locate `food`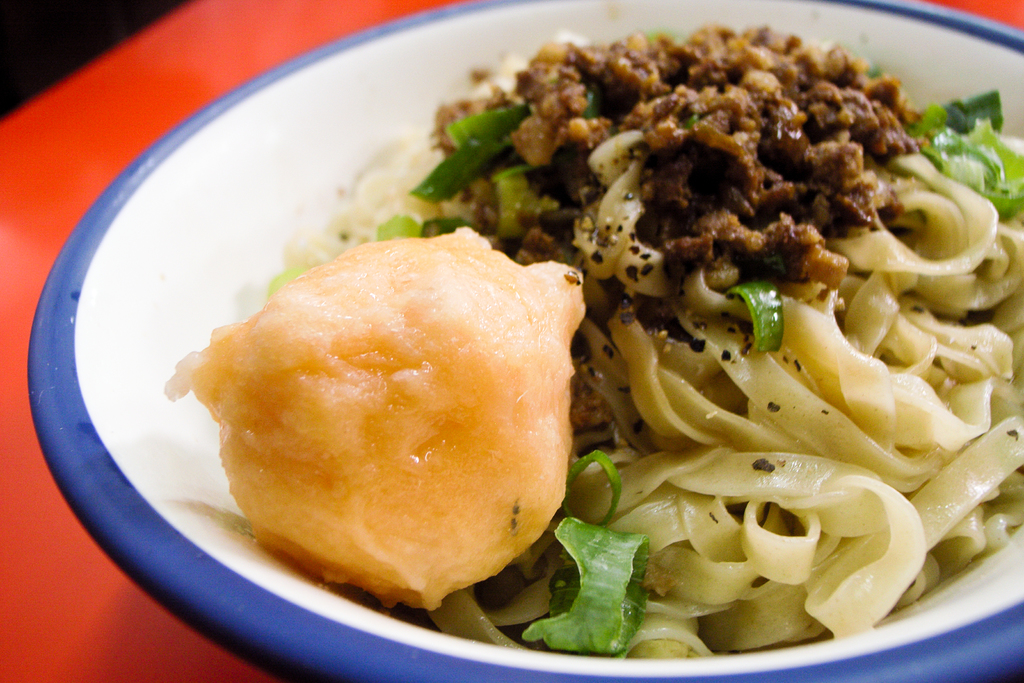
pyautogui.locateOnScreen(337, 21, 1023, 661)
